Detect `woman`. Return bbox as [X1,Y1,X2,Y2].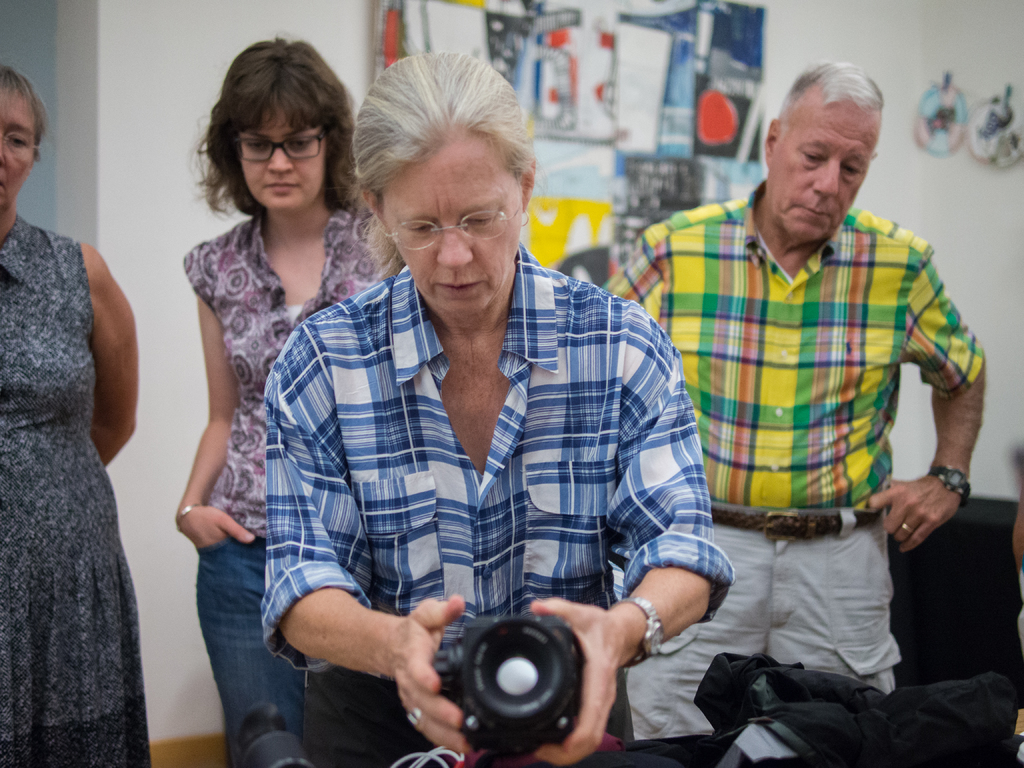
[260,49,731,767].
